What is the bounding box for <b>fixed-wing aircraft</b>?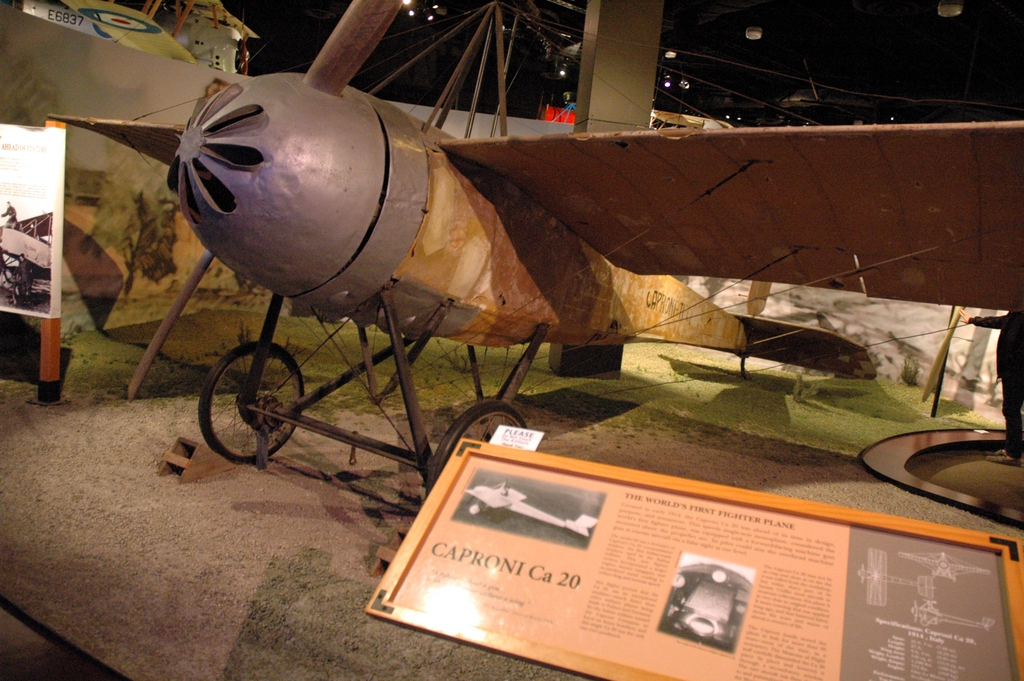
x1=892, y1=545, x2=991, y2=576.
